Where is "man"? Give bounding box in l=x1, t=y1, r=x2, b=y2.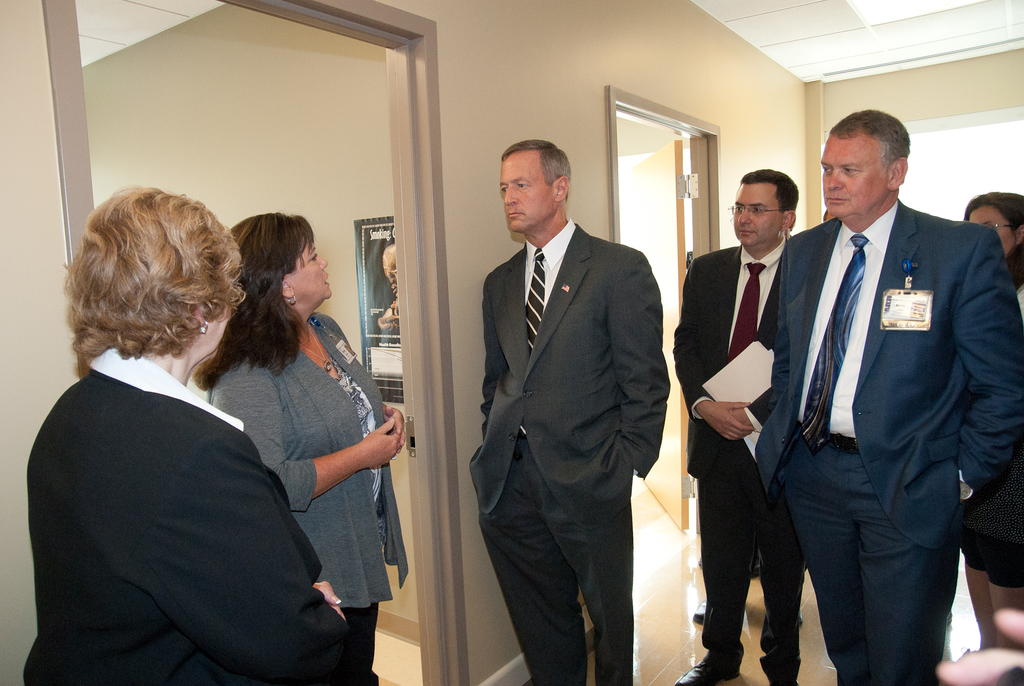
l=674, t=168, r=813, b=685.
